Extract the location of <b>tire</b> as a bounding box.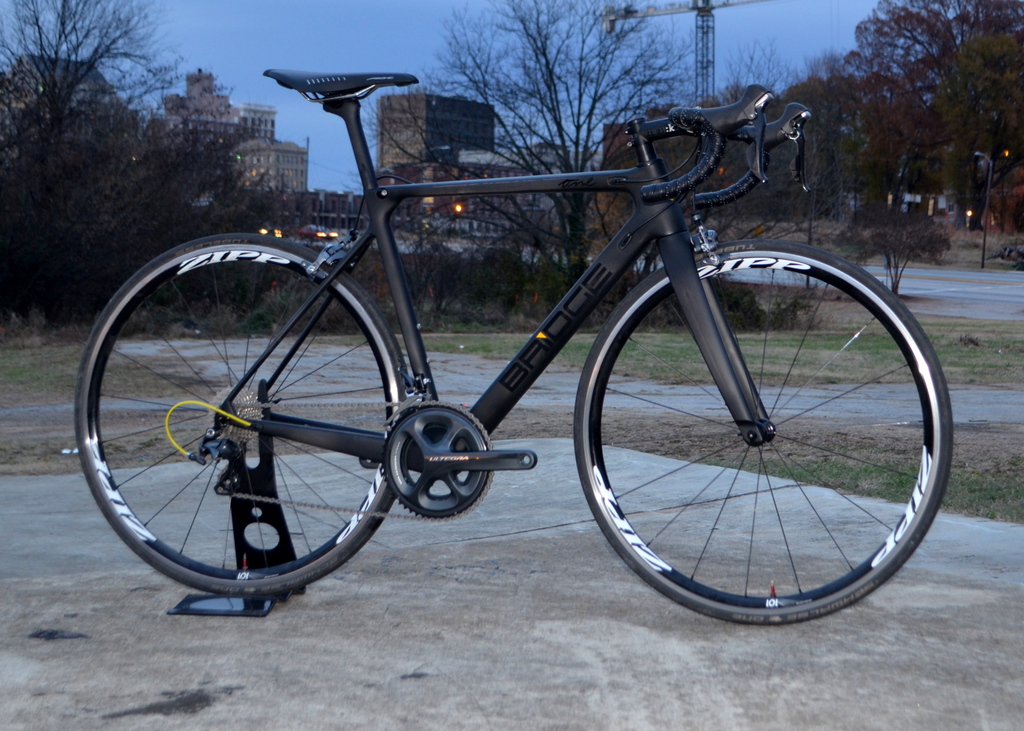
576:232:950:630.
